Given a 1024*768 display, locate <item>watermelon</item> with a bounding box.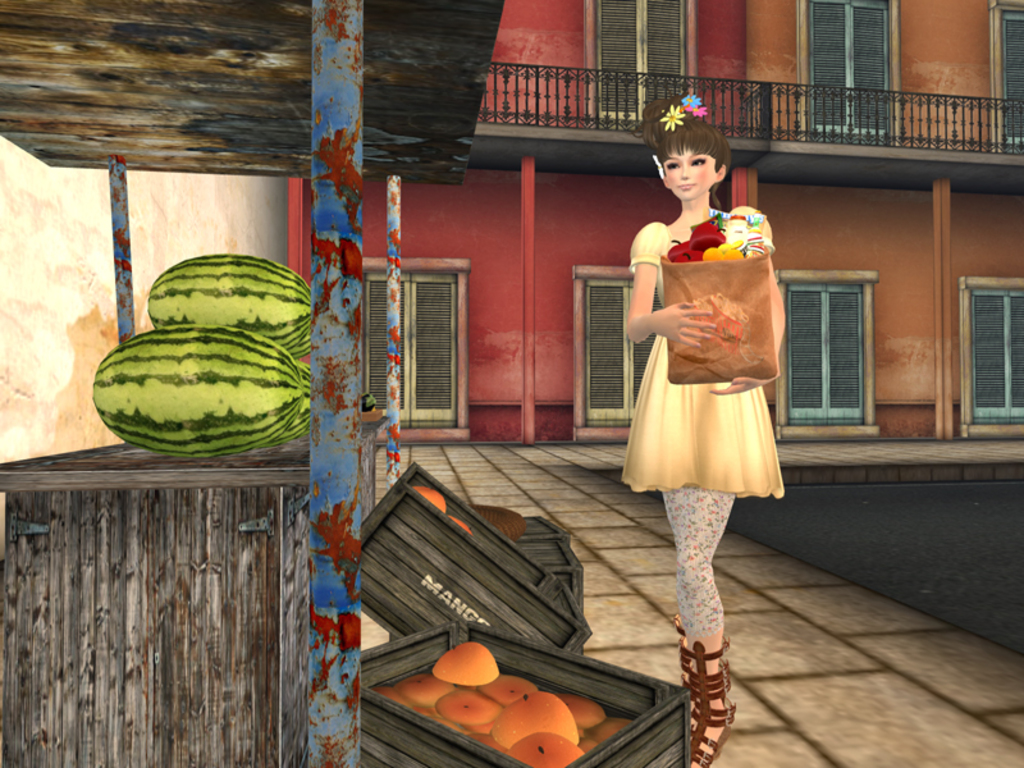
Located: pyautogui.locateOnScreen(279, 362, 317, 442).
